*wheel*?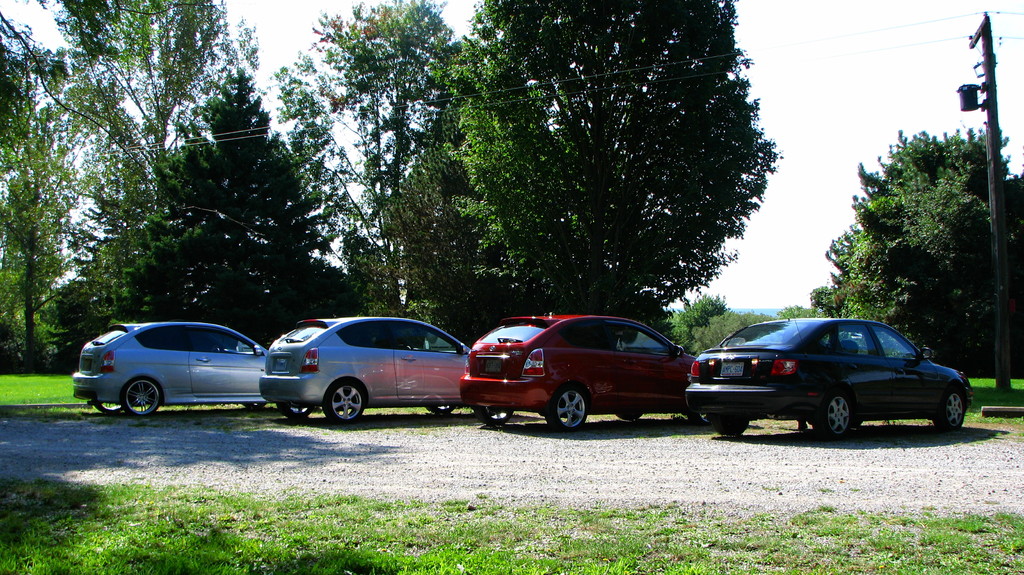
Rect(934, 387, 965, 430)
